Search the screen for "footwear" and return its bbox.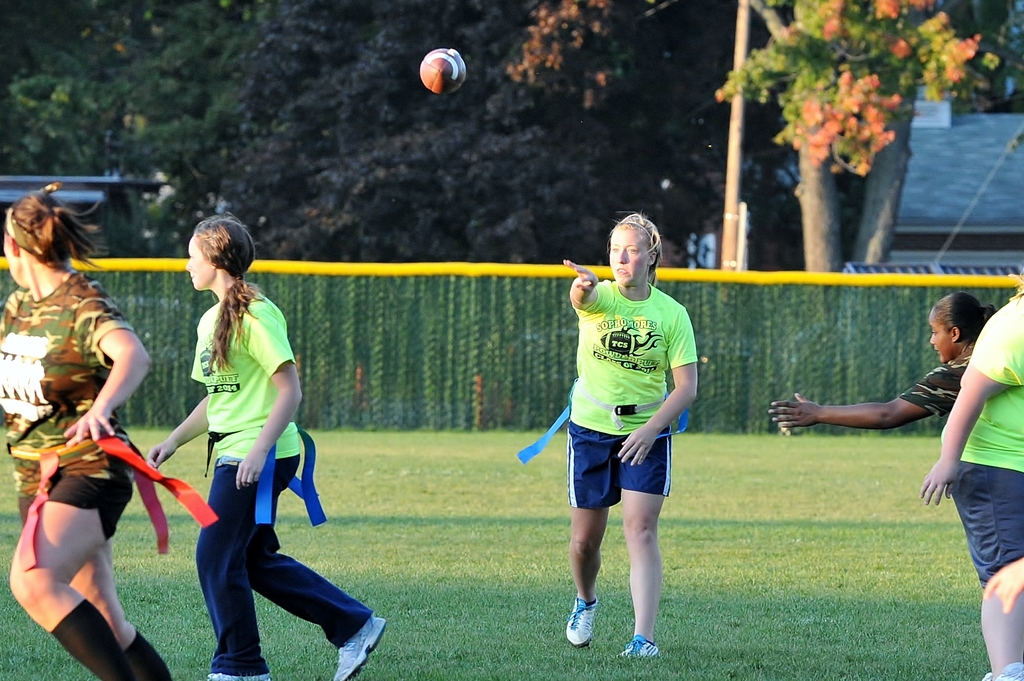
Found: Rect(619, 635, 661, 662).
